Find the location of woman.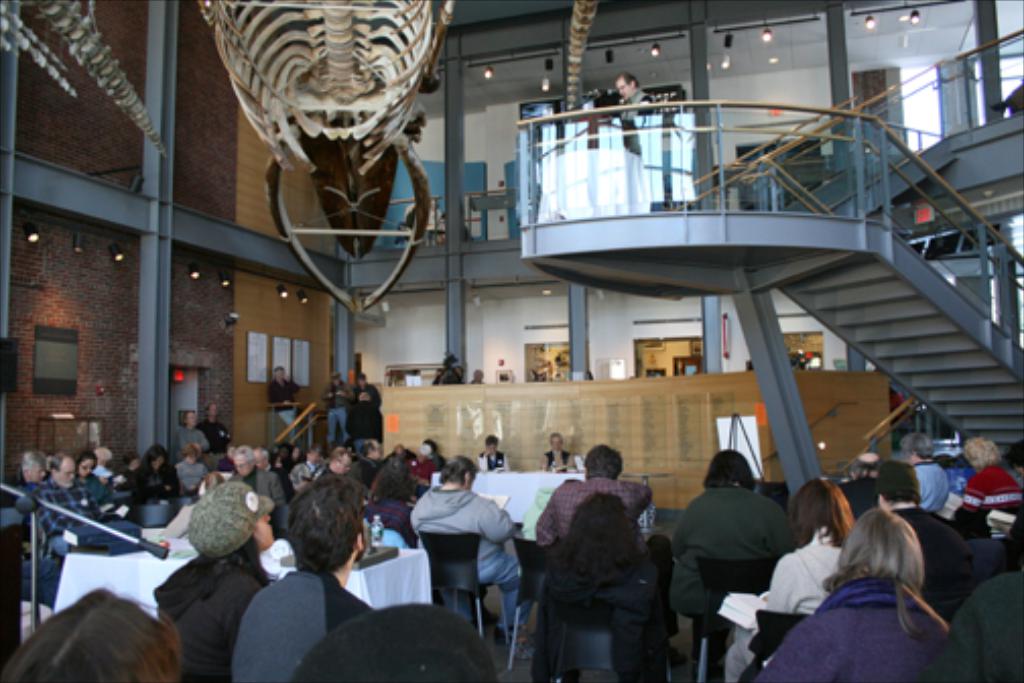
Location: <bbox>0, 589, 183, 681</bbox>.
